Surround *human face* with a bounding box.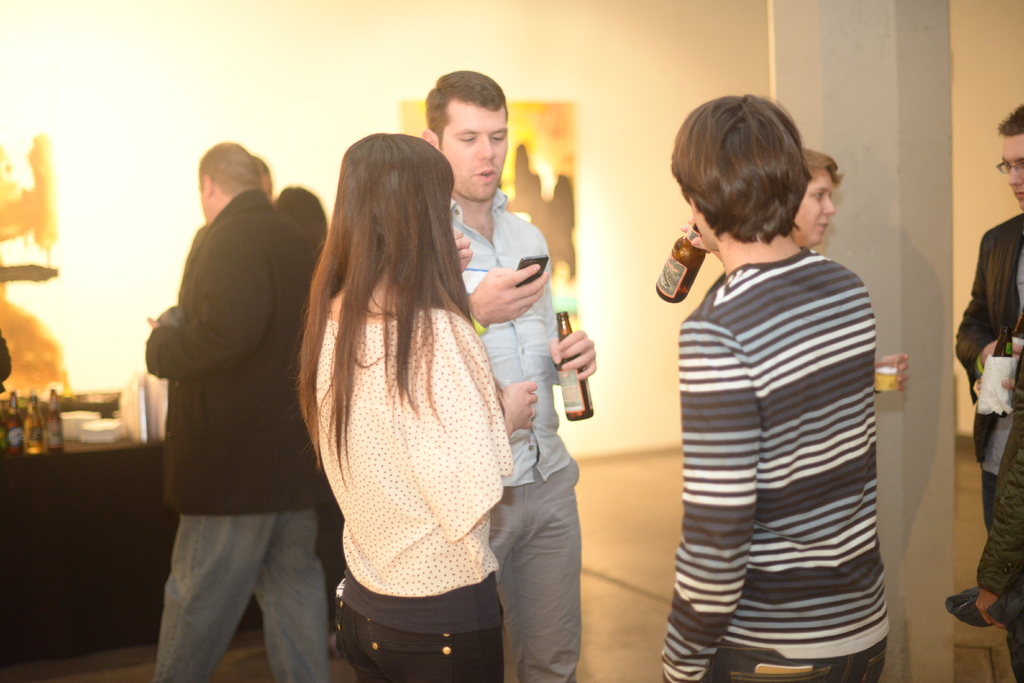
l=799, t=172, r=838, b=242.
